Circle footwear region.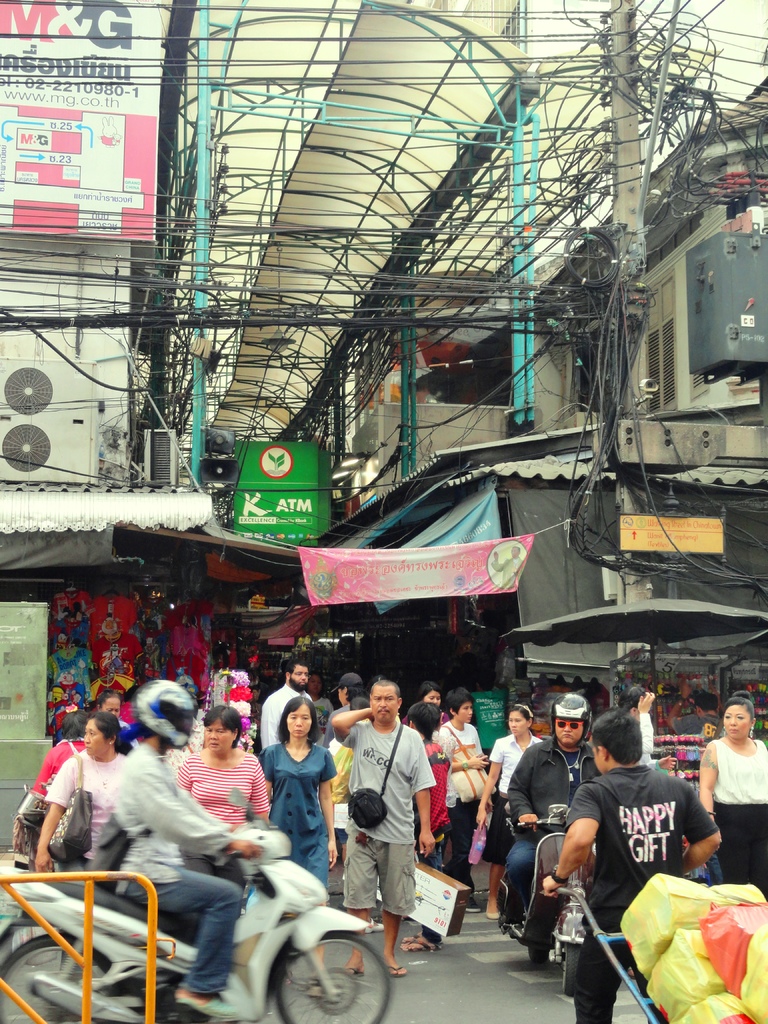
Region: <bbox>484, 912, 499, 917</bbox>.
